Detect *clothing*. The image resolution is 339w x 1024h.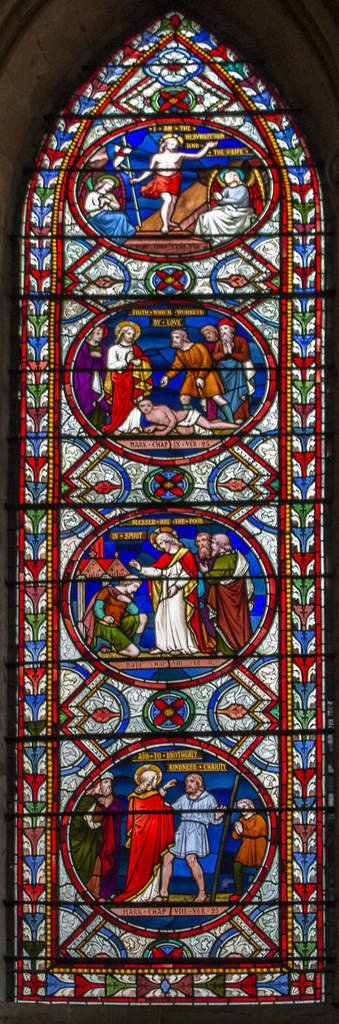
[left=82, top=582, right=140, bottom=652].
